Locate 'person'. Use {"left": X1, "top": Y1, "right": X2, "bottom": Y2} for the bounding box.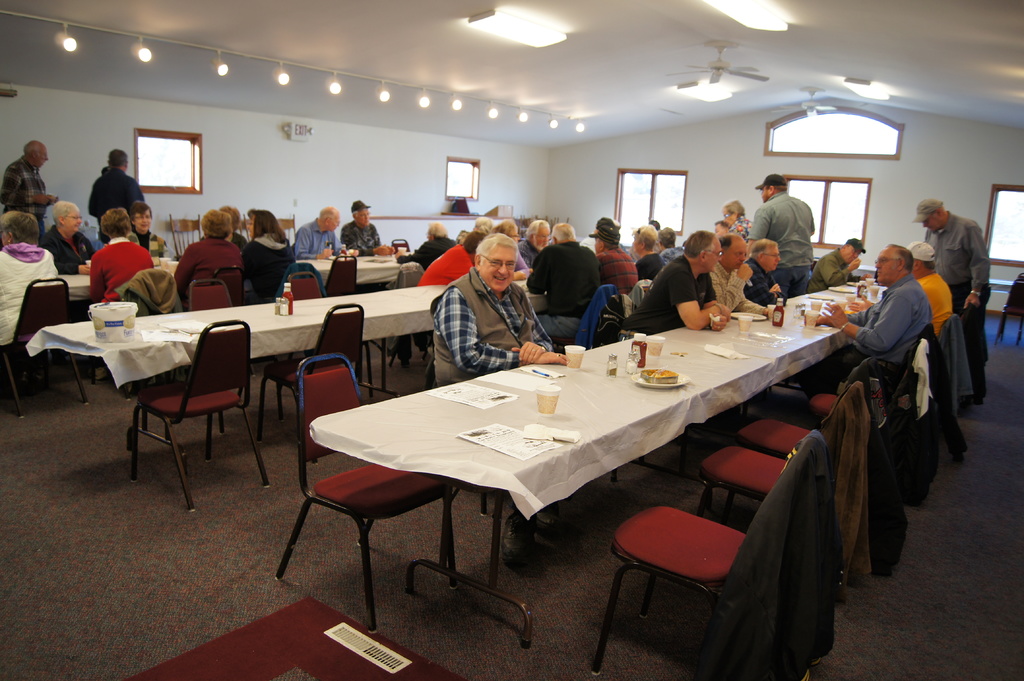
{"left": 89, "top": 207, "right": 156, "bottom": 298}.
